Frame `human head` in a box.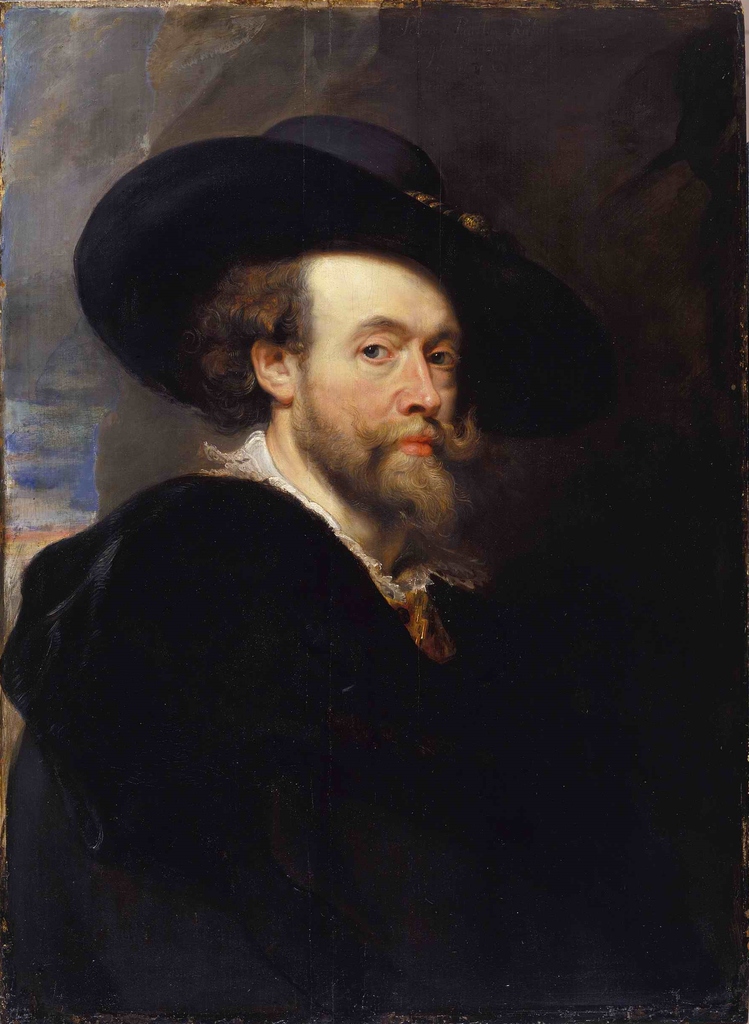
region(187, 227, 493, 465).
